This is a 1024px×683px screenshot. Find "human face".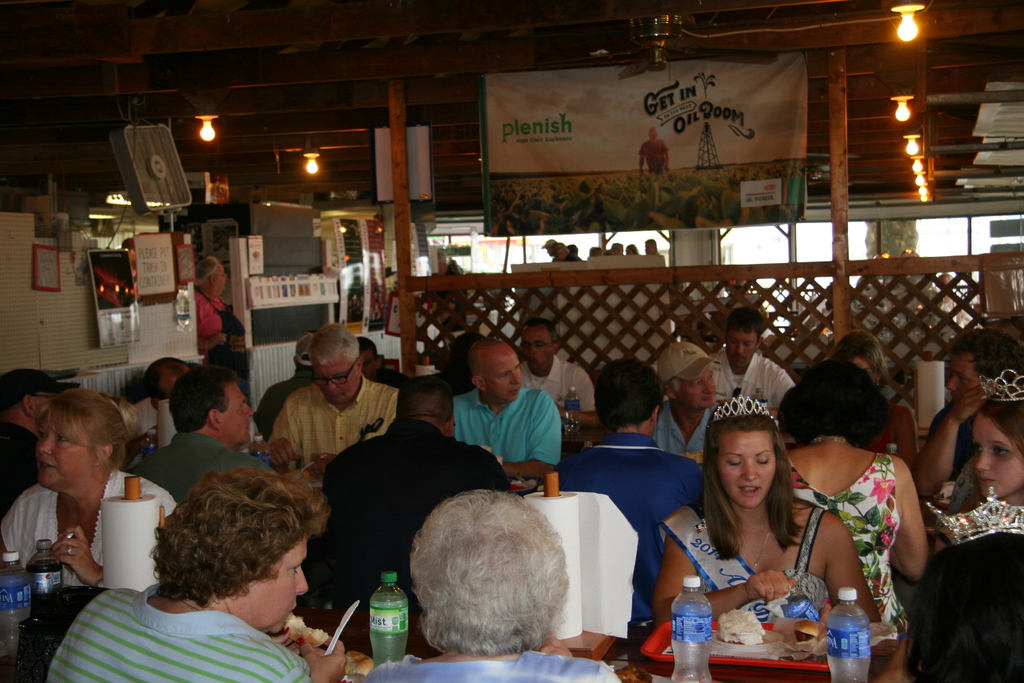
Bounding box: 678 366 717 408.
